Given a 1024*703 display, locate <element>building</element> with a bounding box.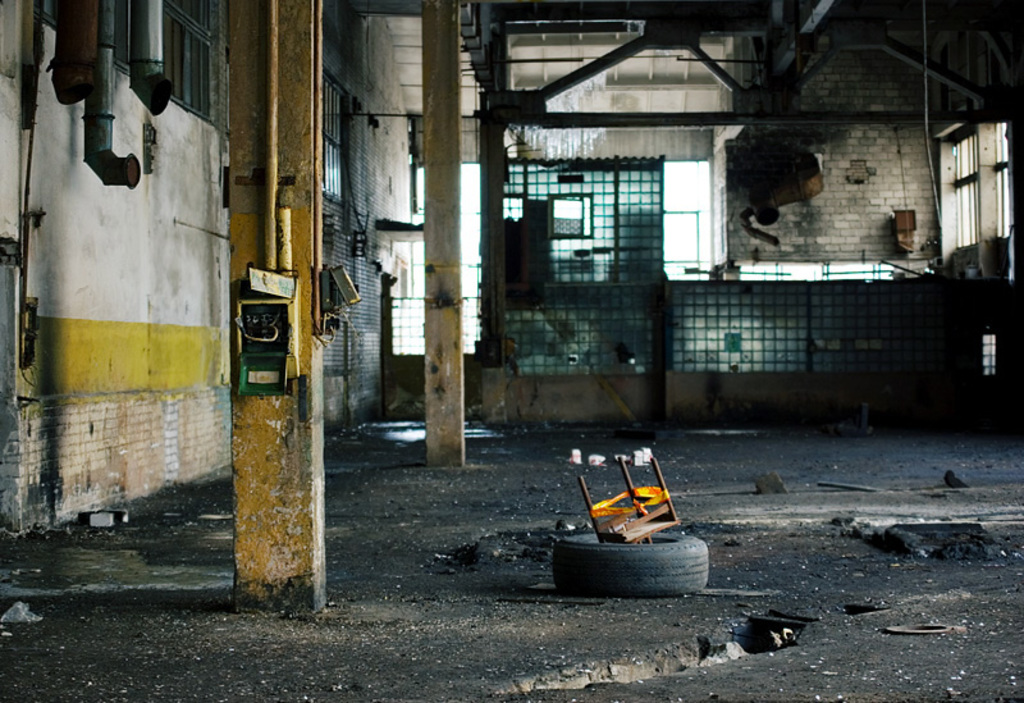
Located: box(0, 0, 1023, 702).
